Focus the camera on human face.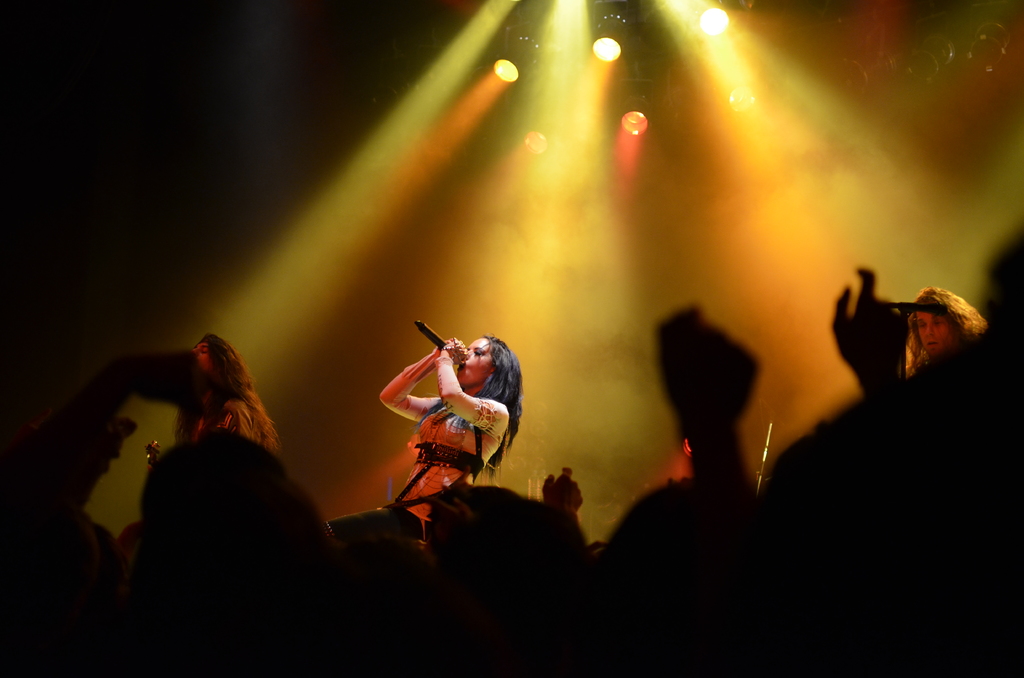
Focus region: (190, 343, 209, 371).
